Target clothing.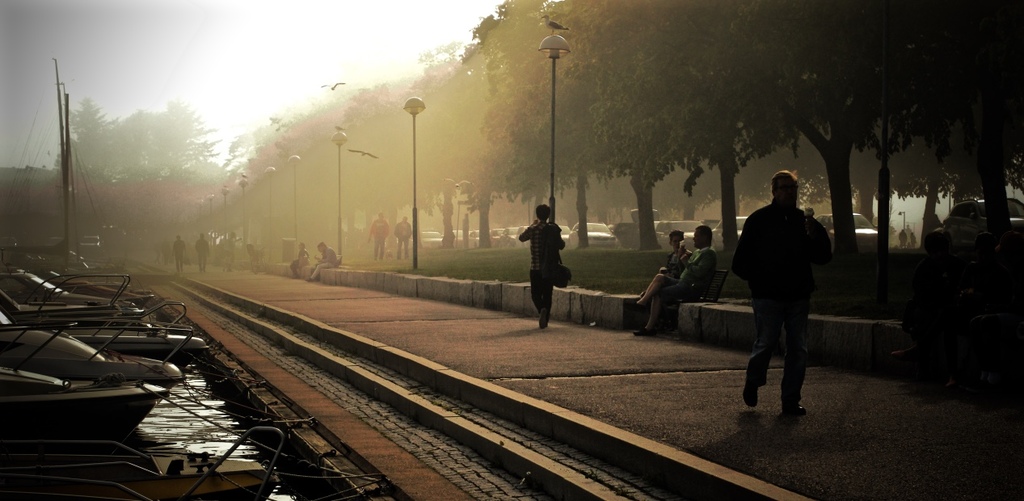
Target region: <bbox>308, 246, 333, 275</bbox>.
